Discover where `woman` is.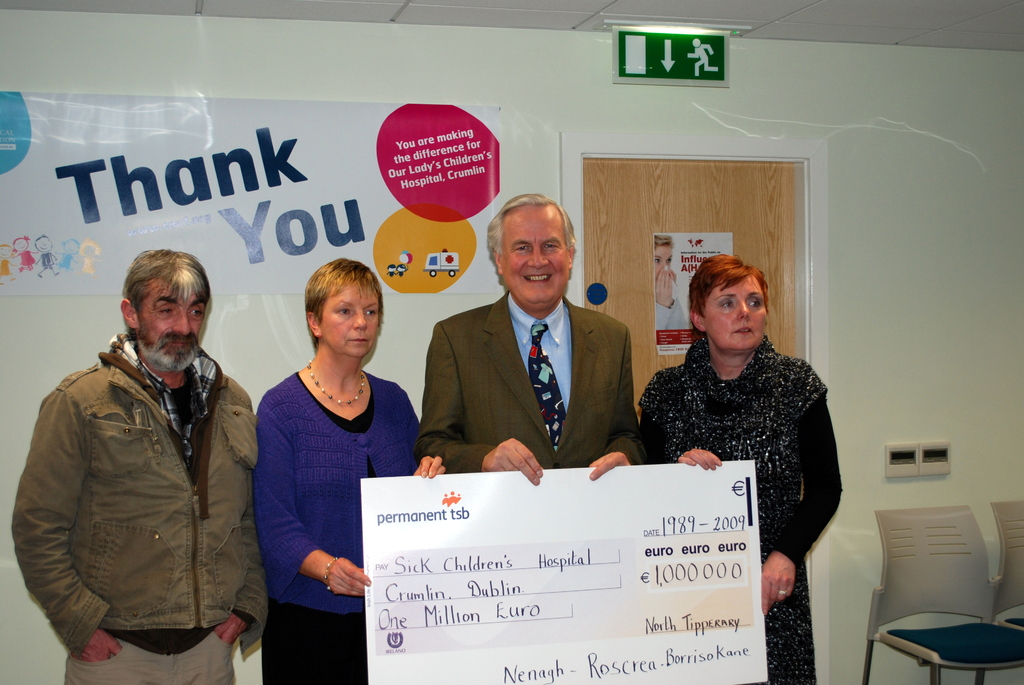
Discovered at 252,258,445,684.
